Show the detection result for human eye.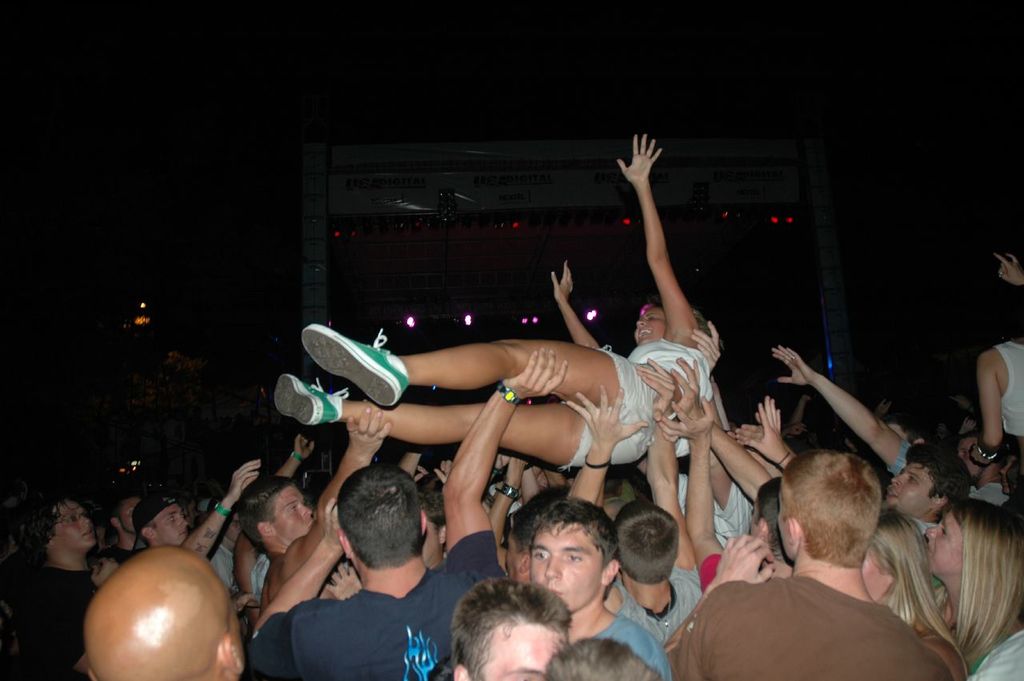
BBox(905, 475, 922, 488).
